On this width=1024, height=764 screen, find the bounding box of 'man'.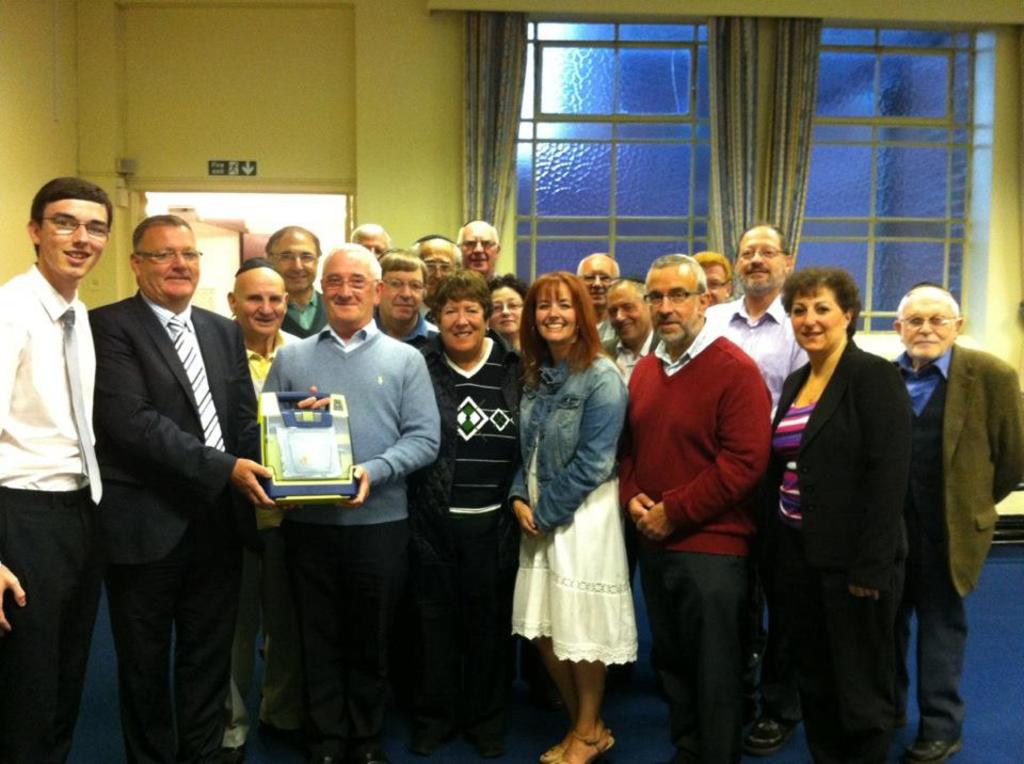
Bounding box: [x1=372, y1=254, x2=458, y2=379].
